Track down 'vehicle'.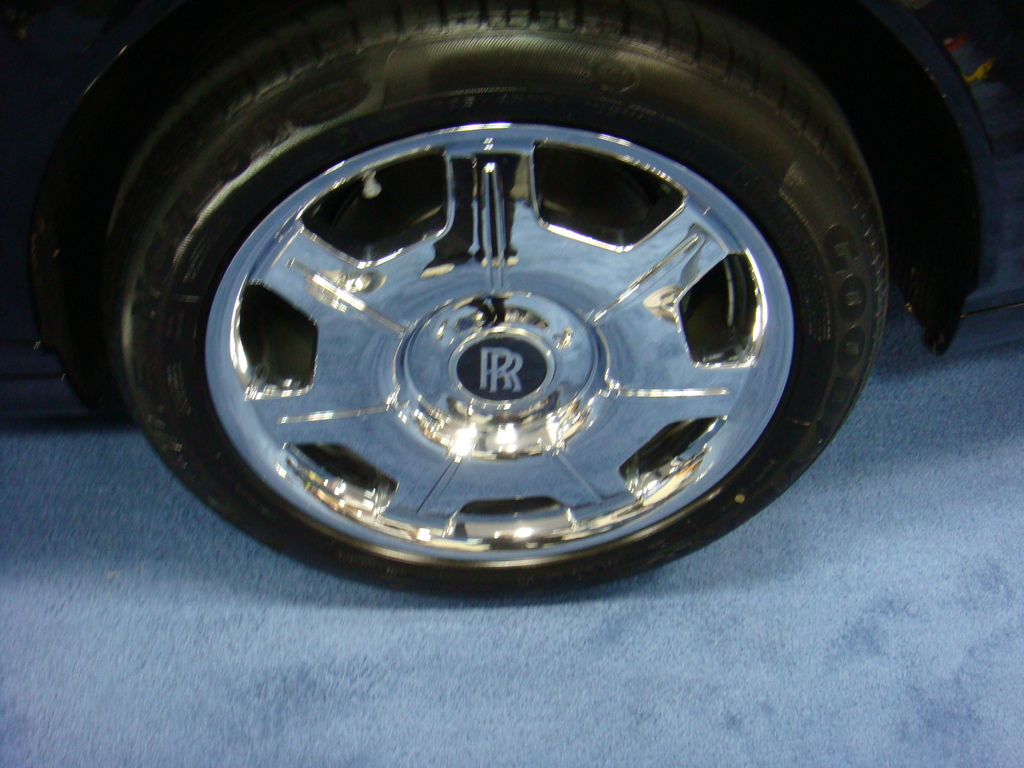
Tracked to (50, 62, 998, 598).
